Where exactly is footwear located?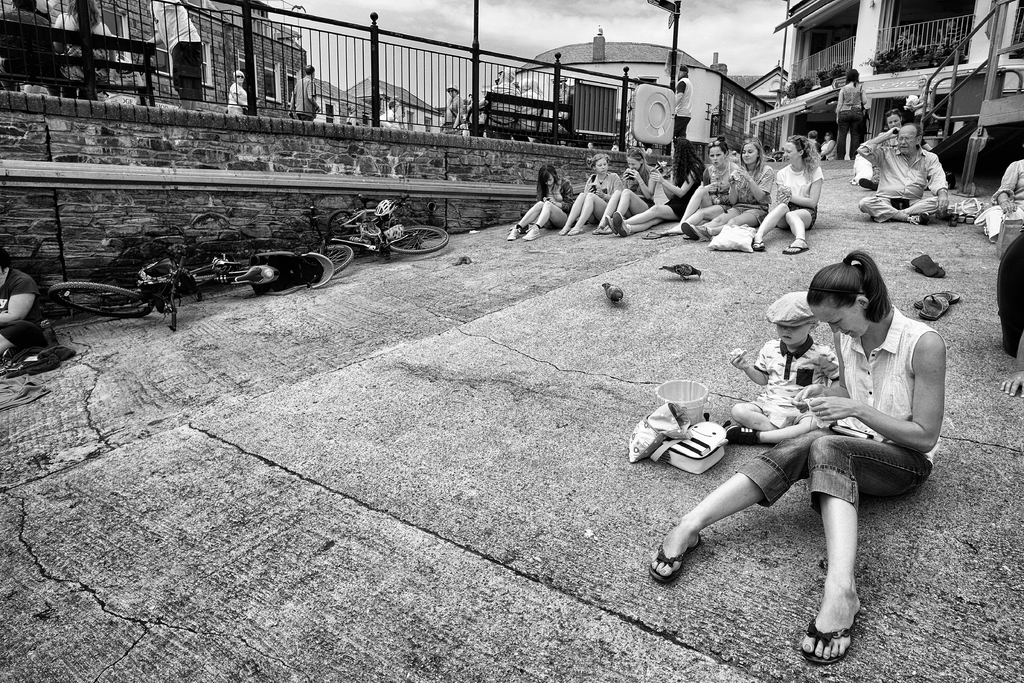
Its bounding box is x1=678 y1=223 x2=710 y2=242.
